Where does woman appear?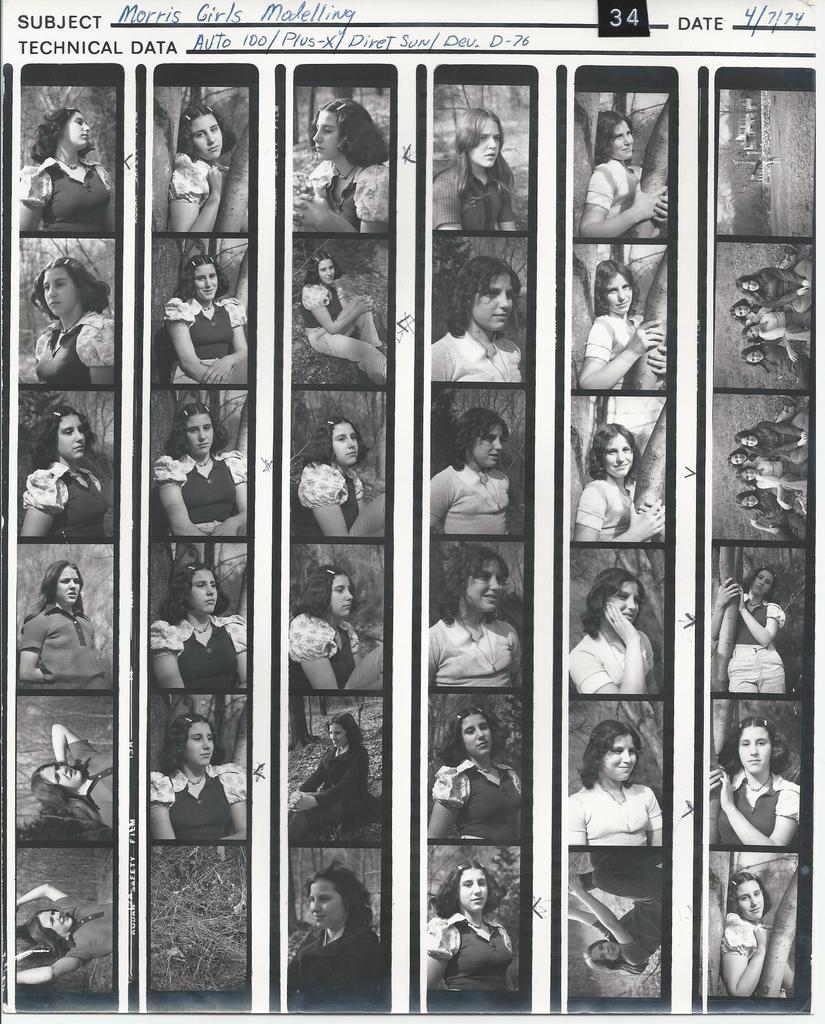
Appears at 424, 860, 518, 993.
